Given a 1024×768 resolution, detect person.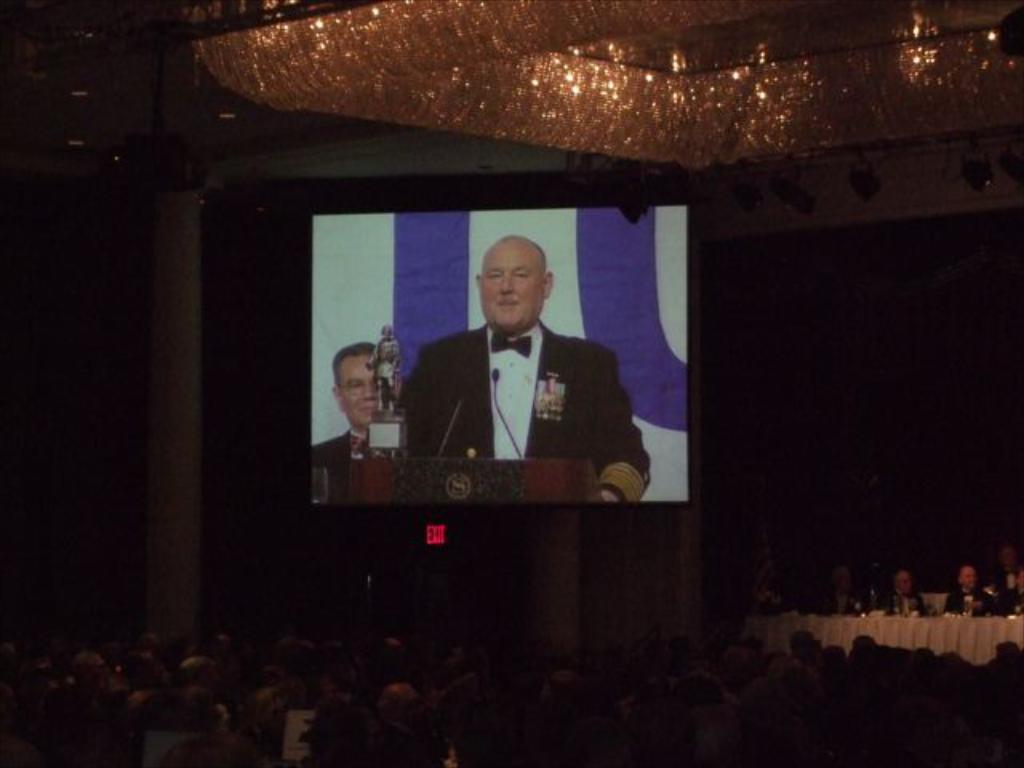
left=826, top=571, right=862, bottom=613.
